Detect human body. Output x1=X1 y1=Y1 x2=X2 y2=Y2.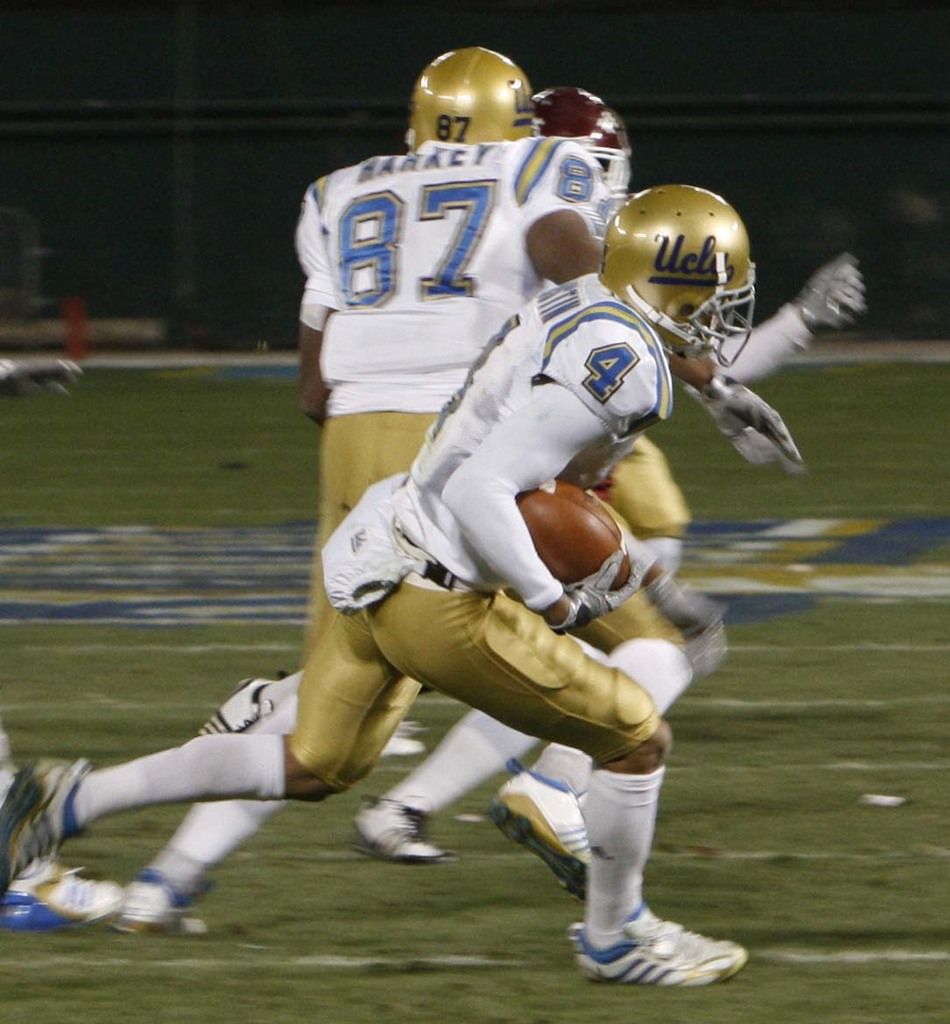
x1=108 y1=48 x2=801 y2=936.
